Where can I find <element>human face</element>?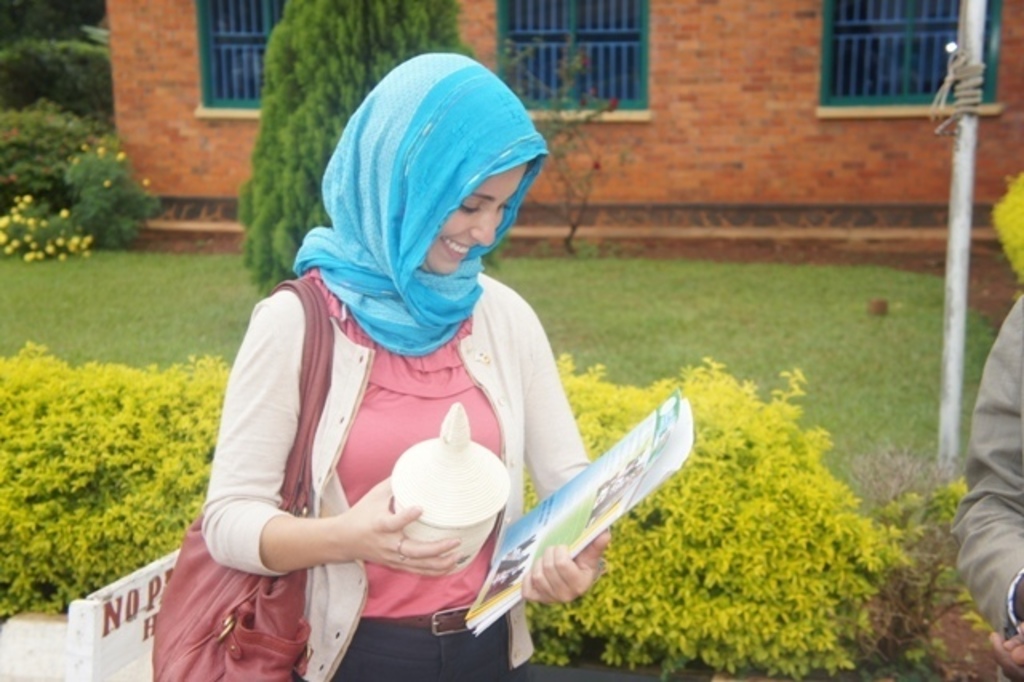
You can find it at bbox=[430, 158, 534, 272].
